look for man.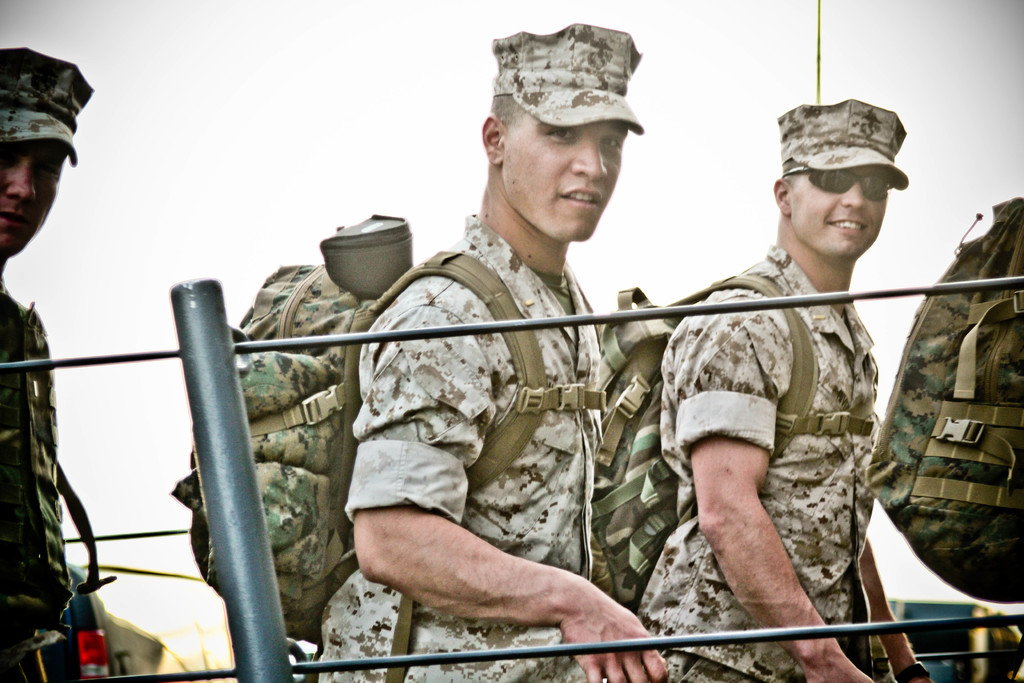
Found: <region>0, 49, 114, 682</region>.
